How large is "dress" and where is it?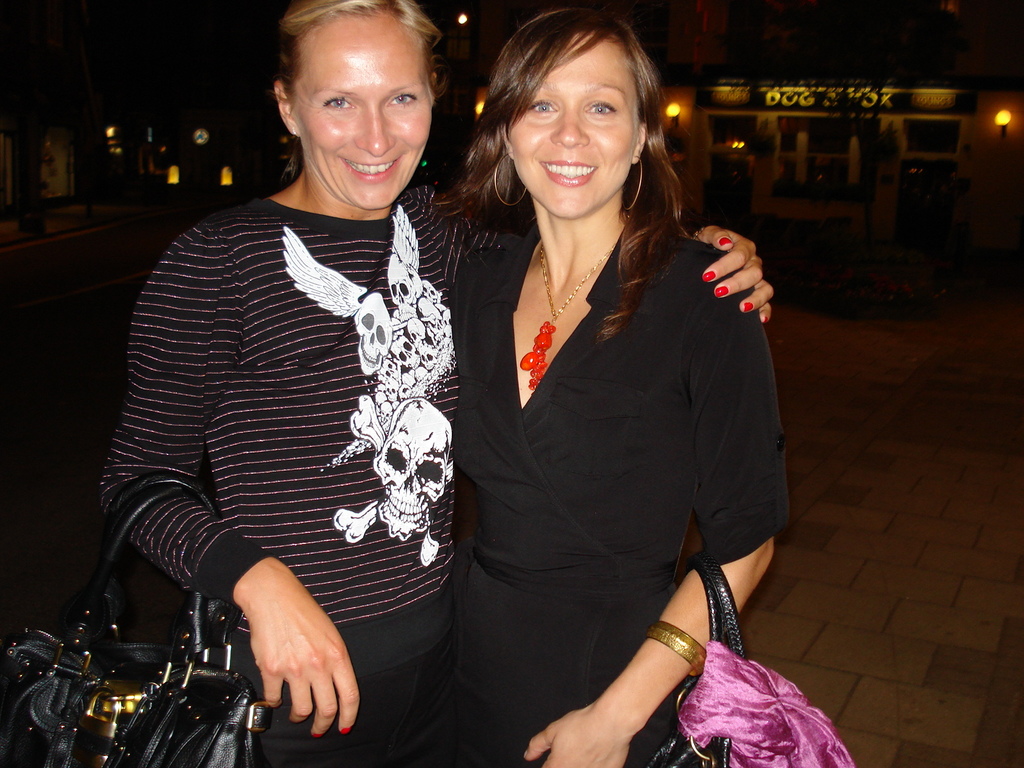
Bounding box: box=[445, 216, 789, 767].
